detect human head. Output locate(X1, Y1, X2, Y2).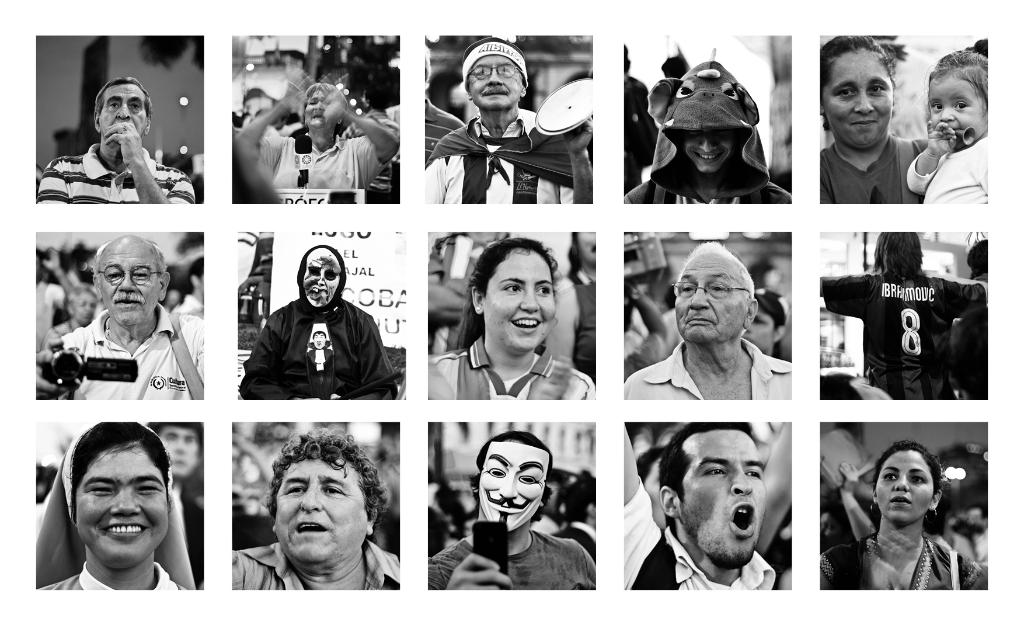
locate(90, 77, 154, 145).
